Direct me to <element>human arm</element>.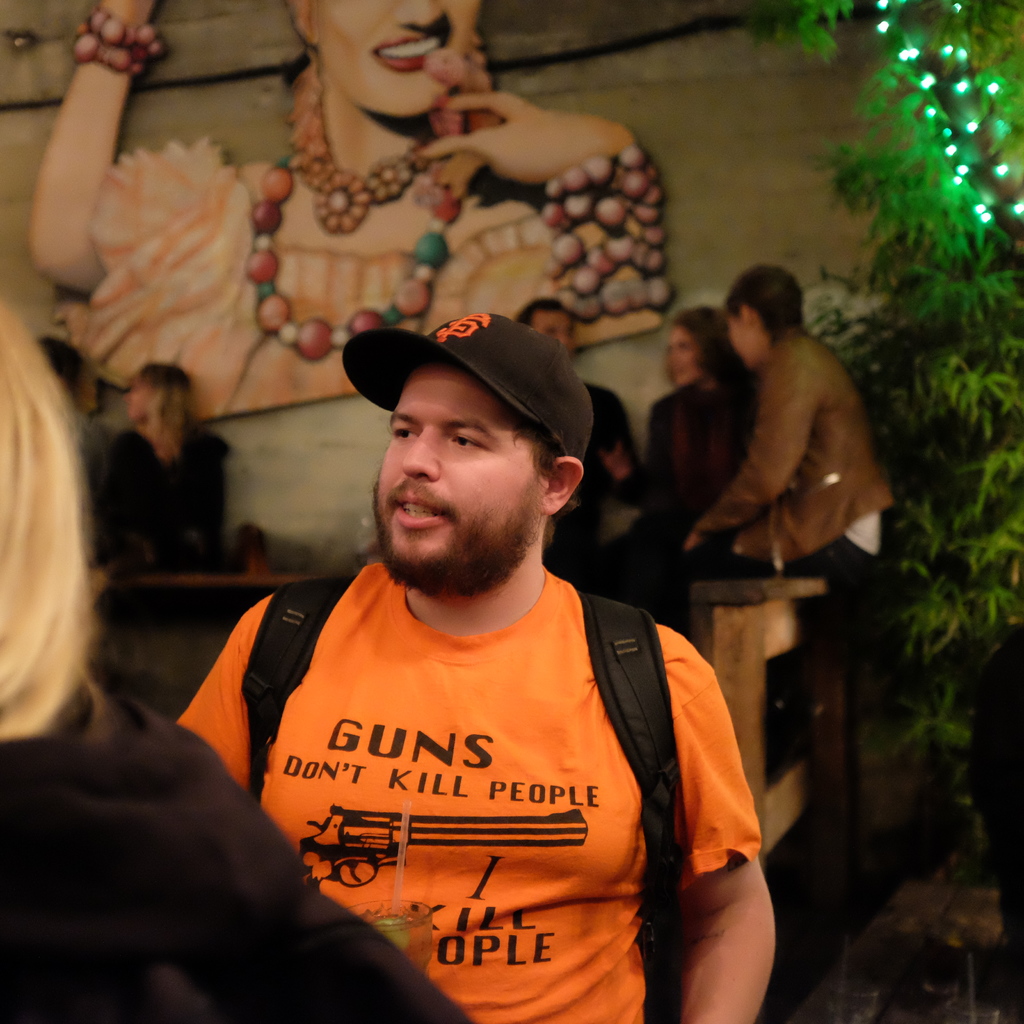
Direction: (192,436,228,572).
